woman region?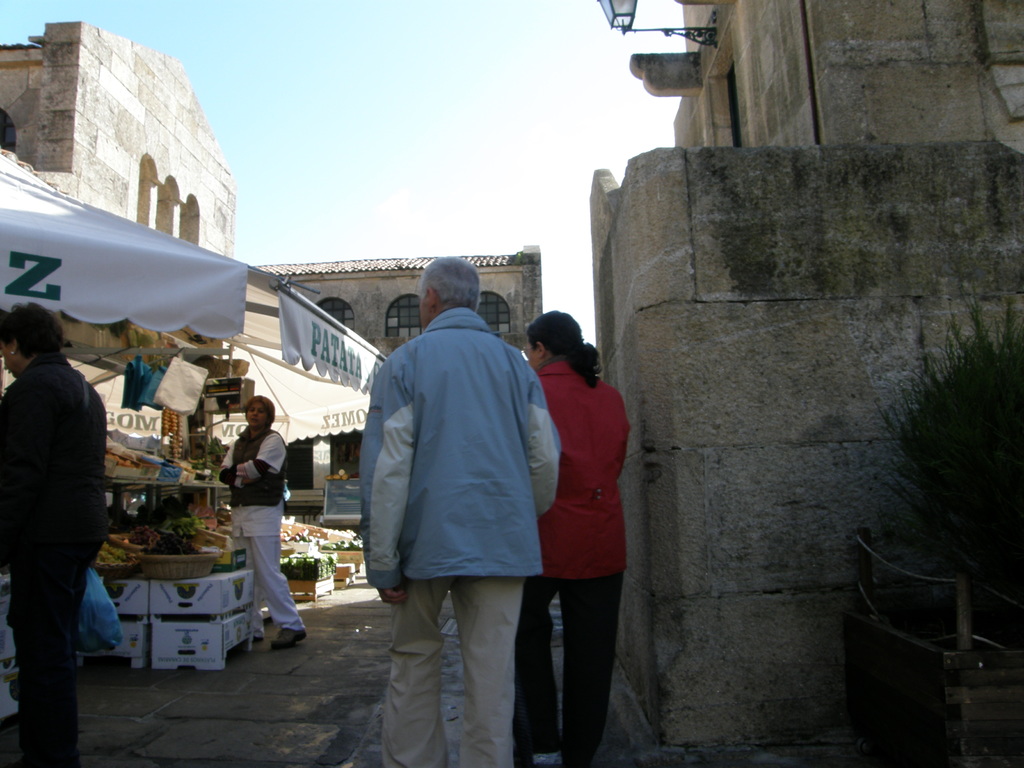
bbox=(220, 394, 305, 648)
